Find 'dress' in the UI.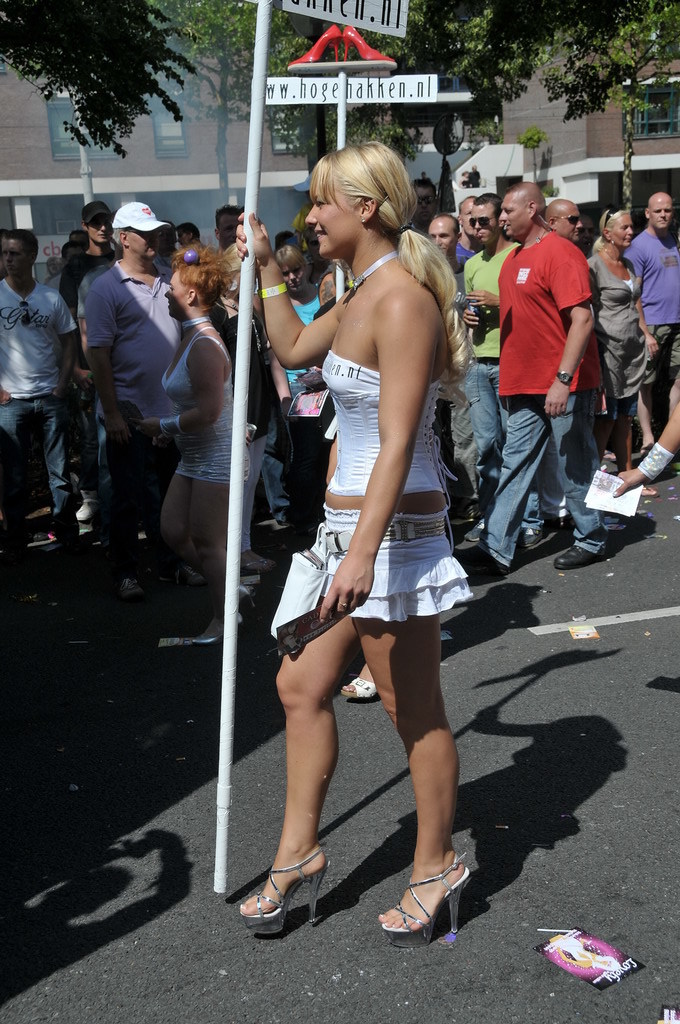
UI element at box(159, 334, 253, 483).
